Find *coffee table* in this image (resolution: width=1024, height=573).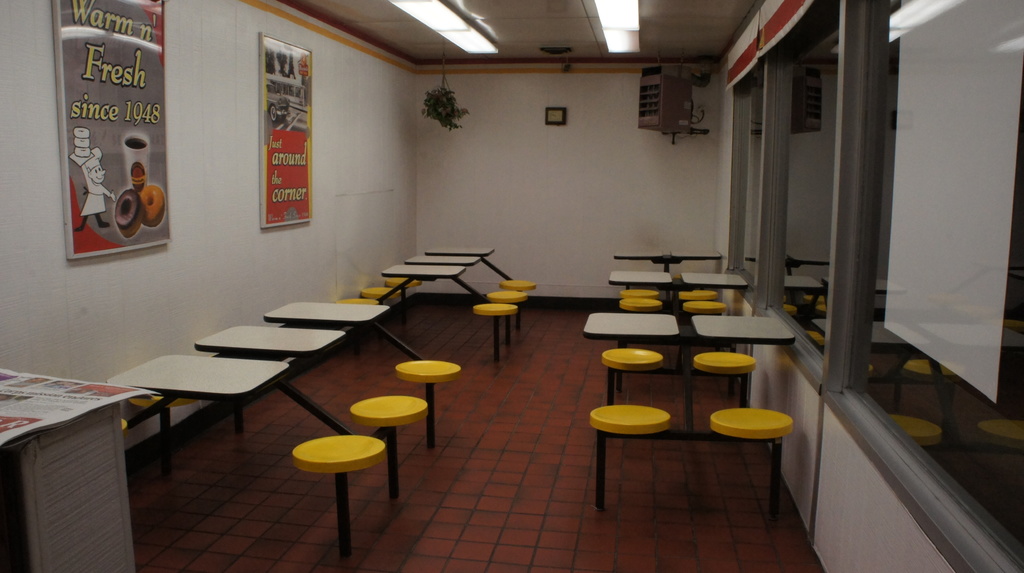
(left=269, top=296, right=426, bottom=365).
